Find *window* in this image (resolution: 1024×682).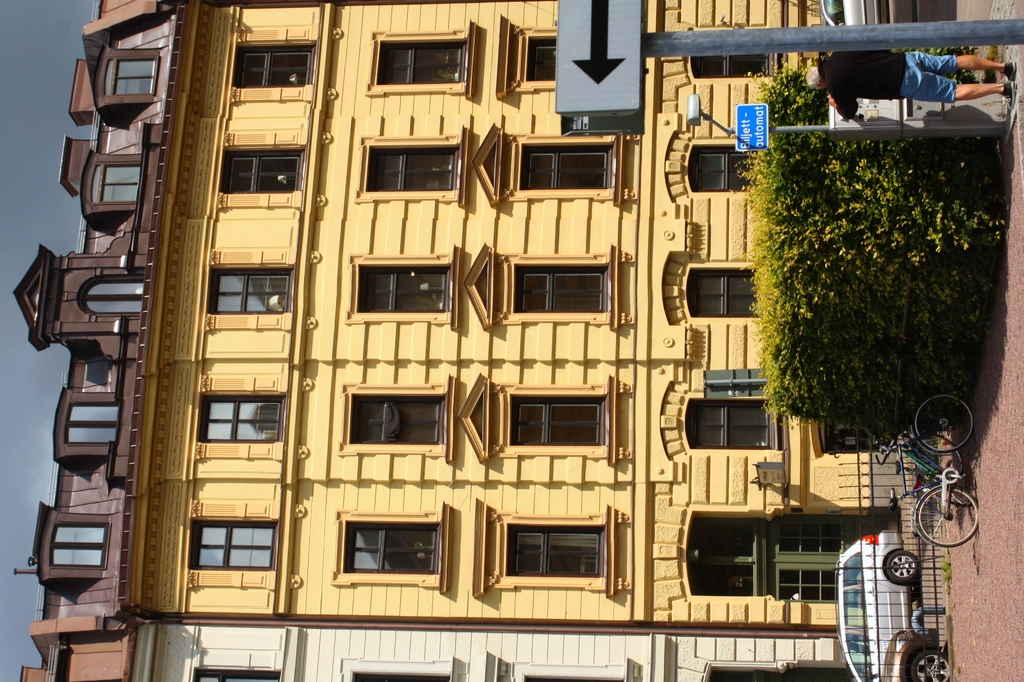
186,384,291,445.
